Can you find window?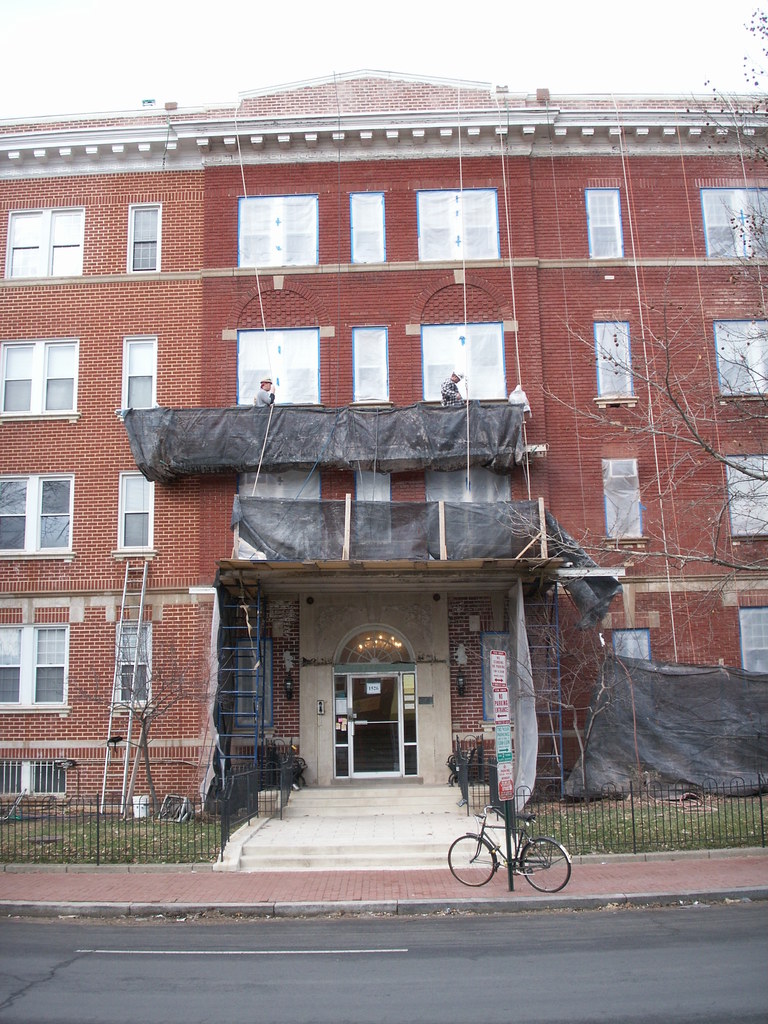
Yes, bounding box: [234, 326, 324, 410].
